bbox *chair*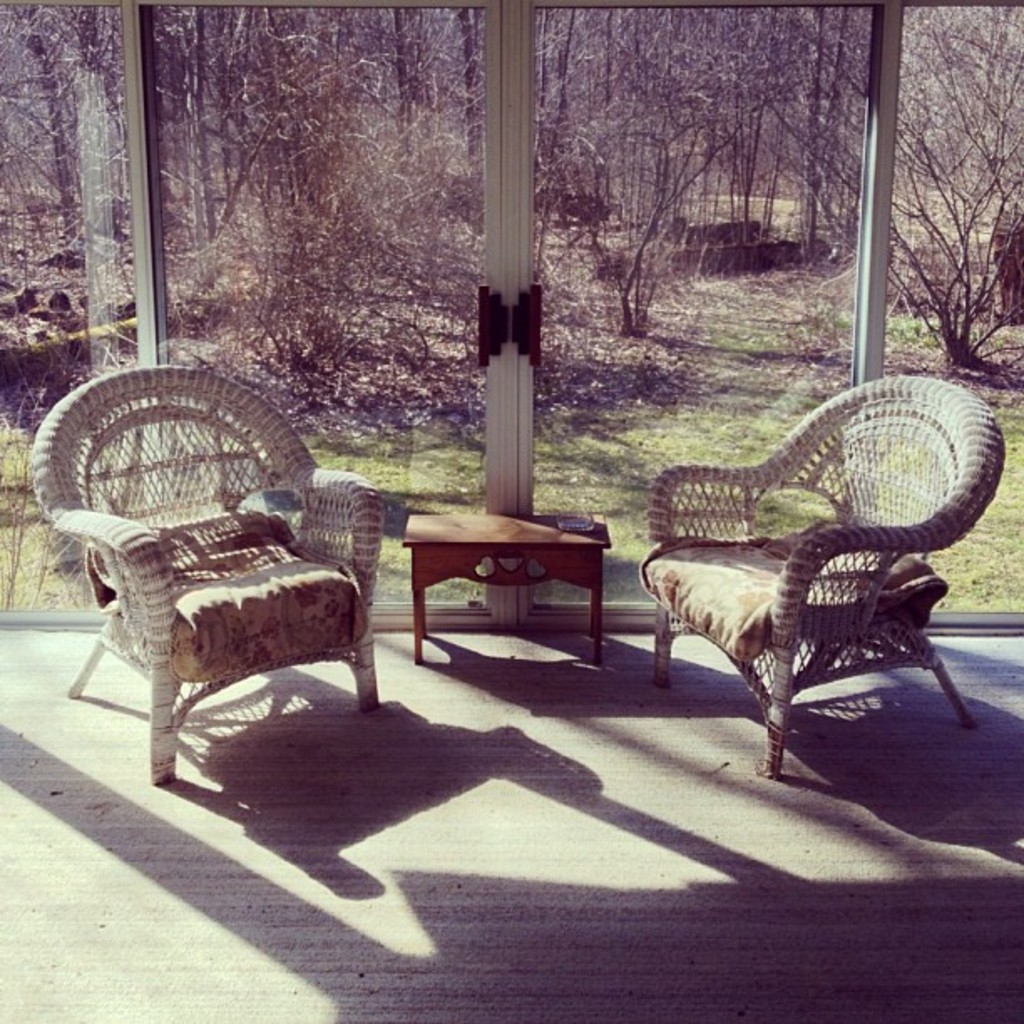
621:370:1012:786
